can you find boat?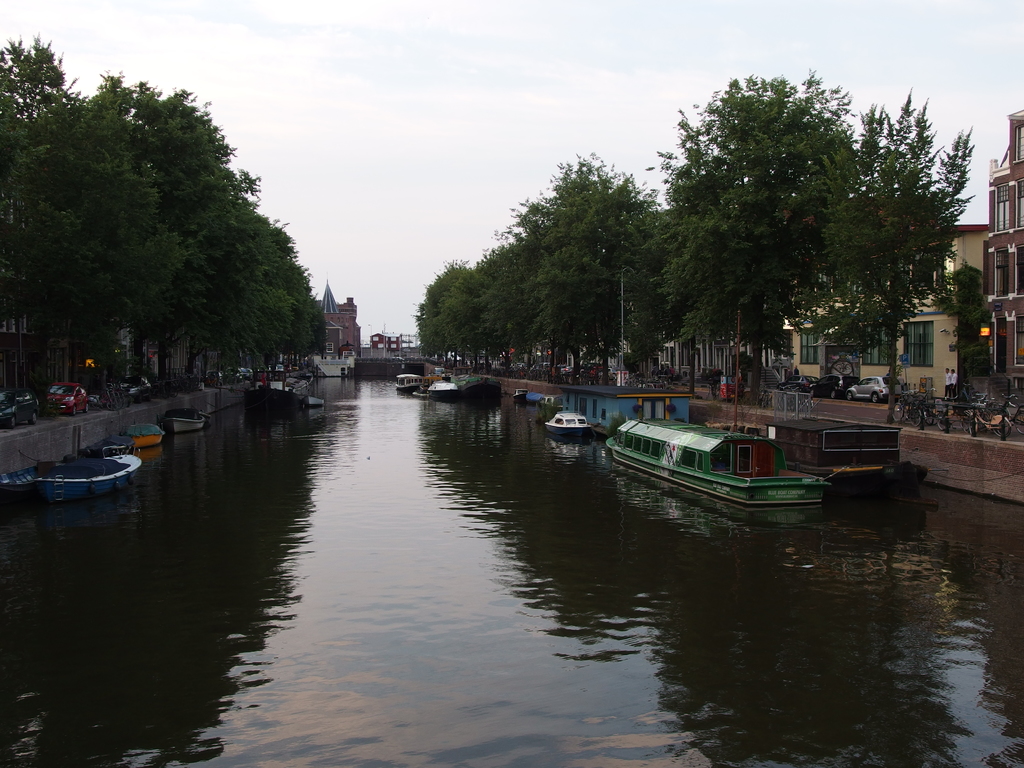
Yes, bounding box: 767 417 926 494.
